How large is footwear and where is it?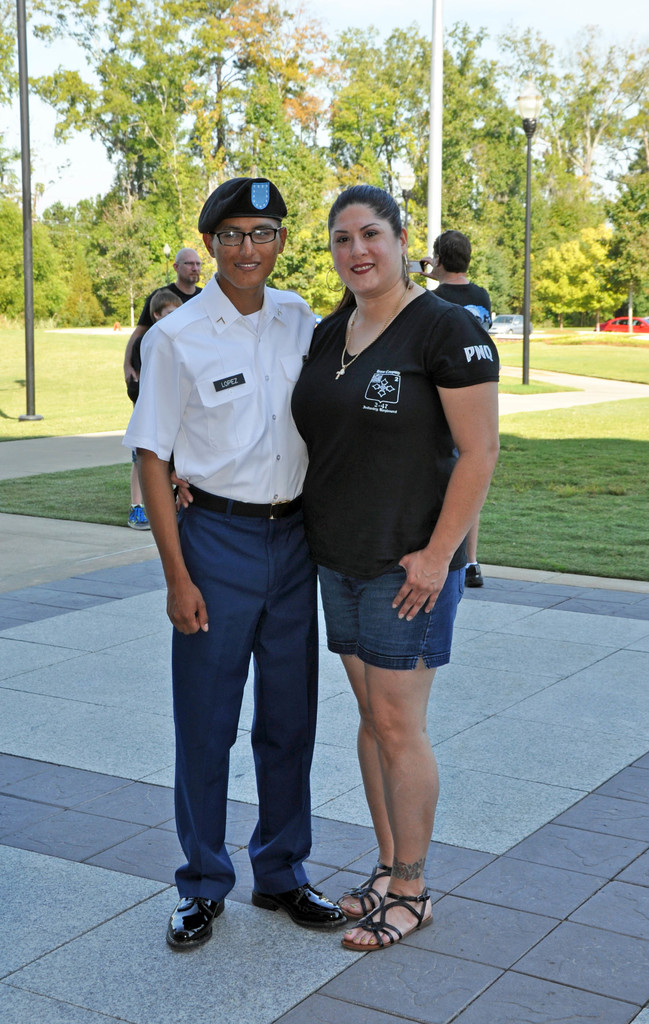
Bounding box: 251/881/344/930.
